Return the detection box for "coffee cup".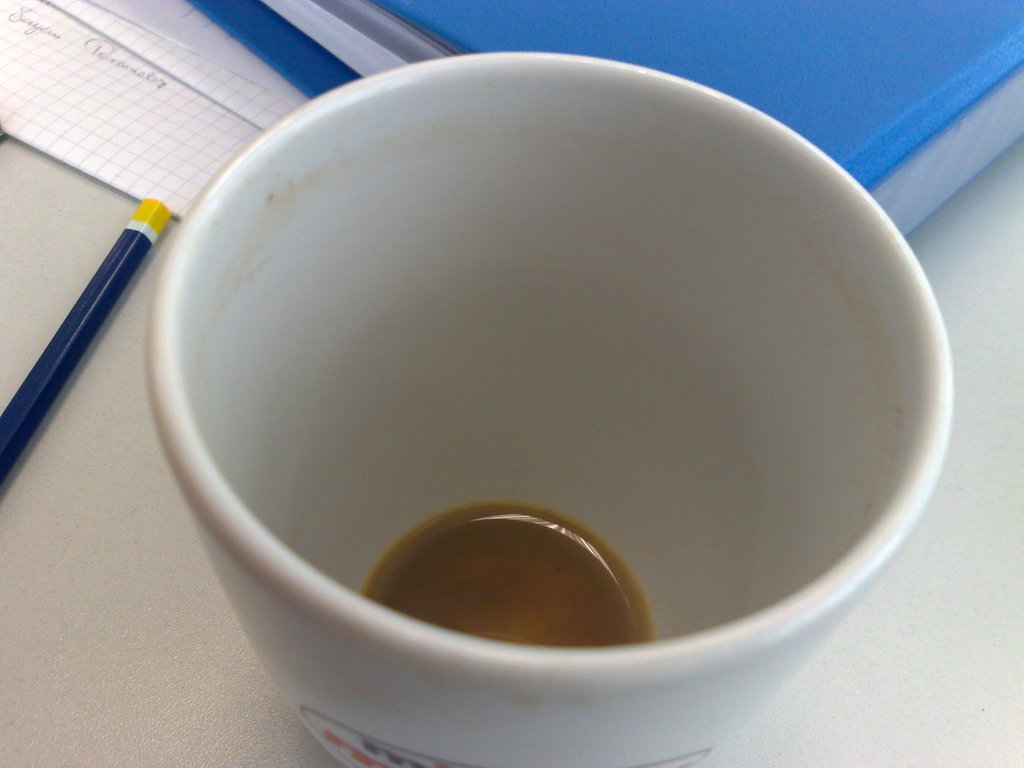
bbox(139, 49, 959, 767).
